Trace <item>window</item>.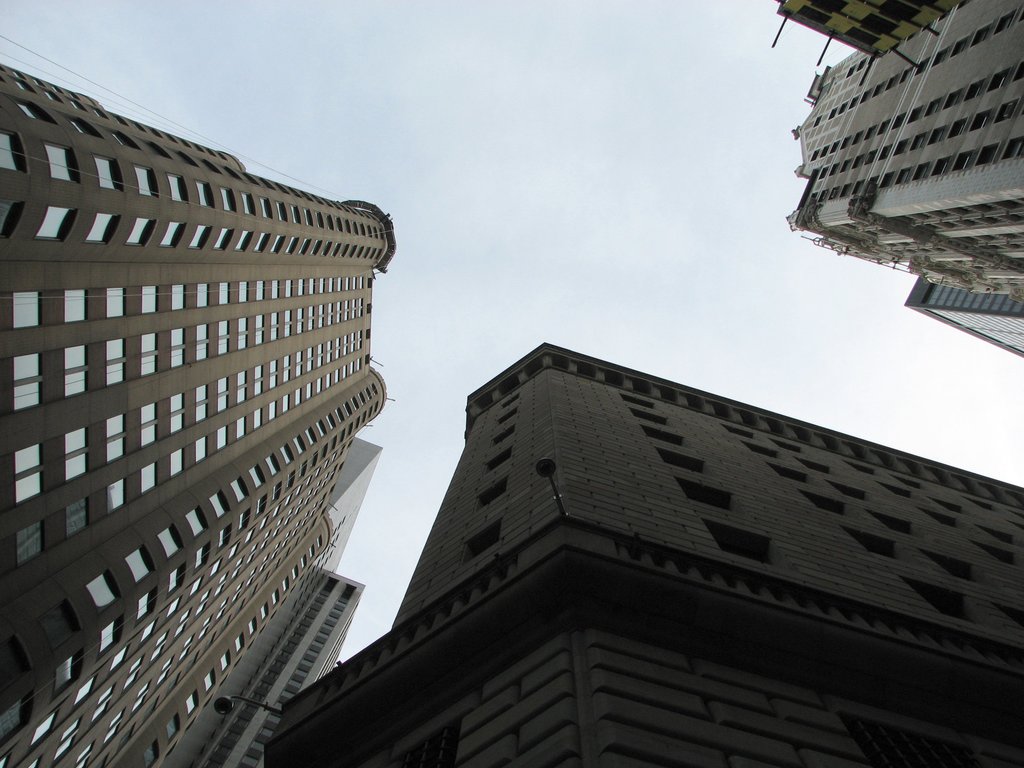
Traced to crop(166, 595, 188, 616).
